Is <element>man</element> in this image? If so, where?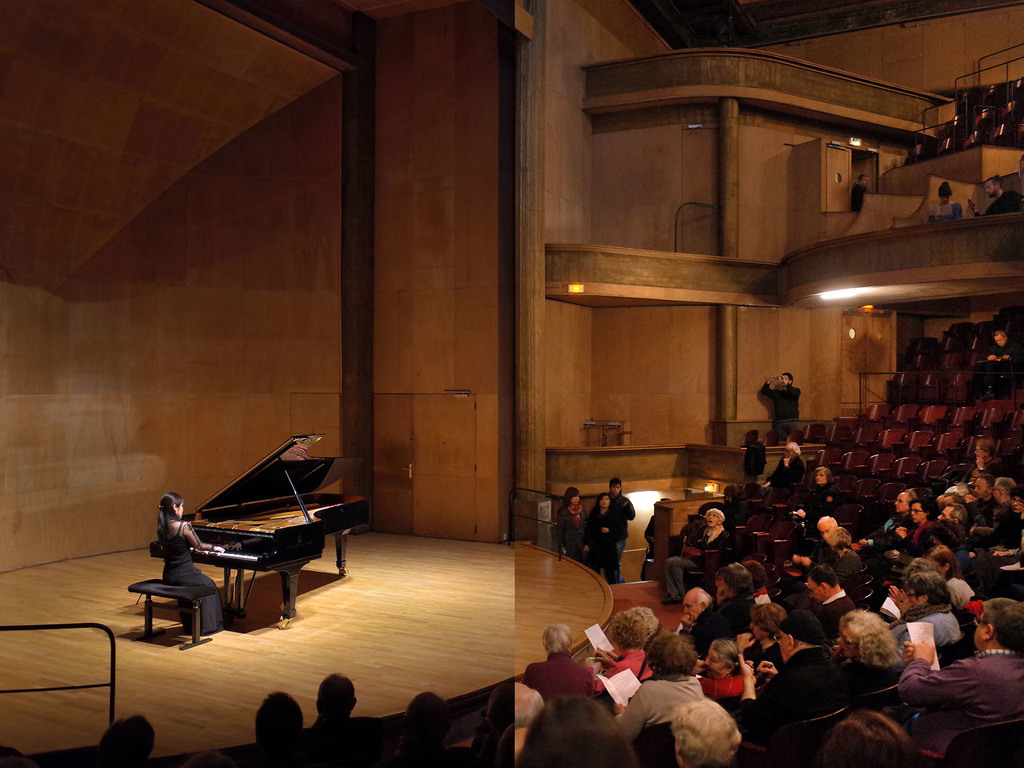
Yes, at BBox(790, 566, 847, 631).
